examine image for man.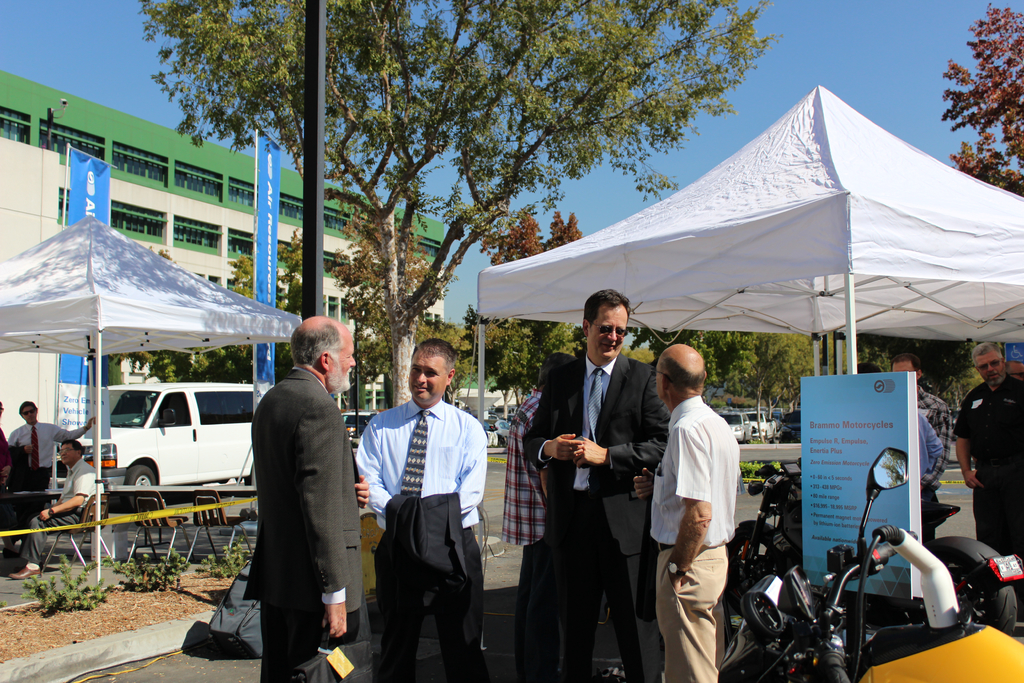
Examination result: locate(955, 345, 1023, 627).
